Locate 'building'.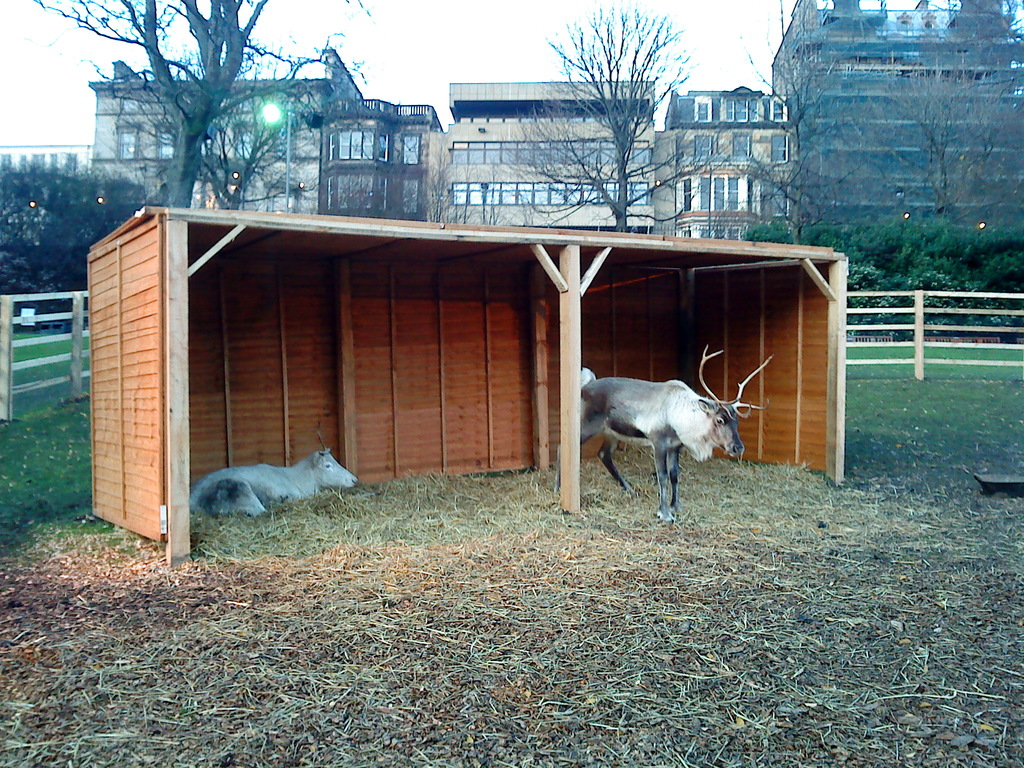
Bounding box: 6:140:101:230.
